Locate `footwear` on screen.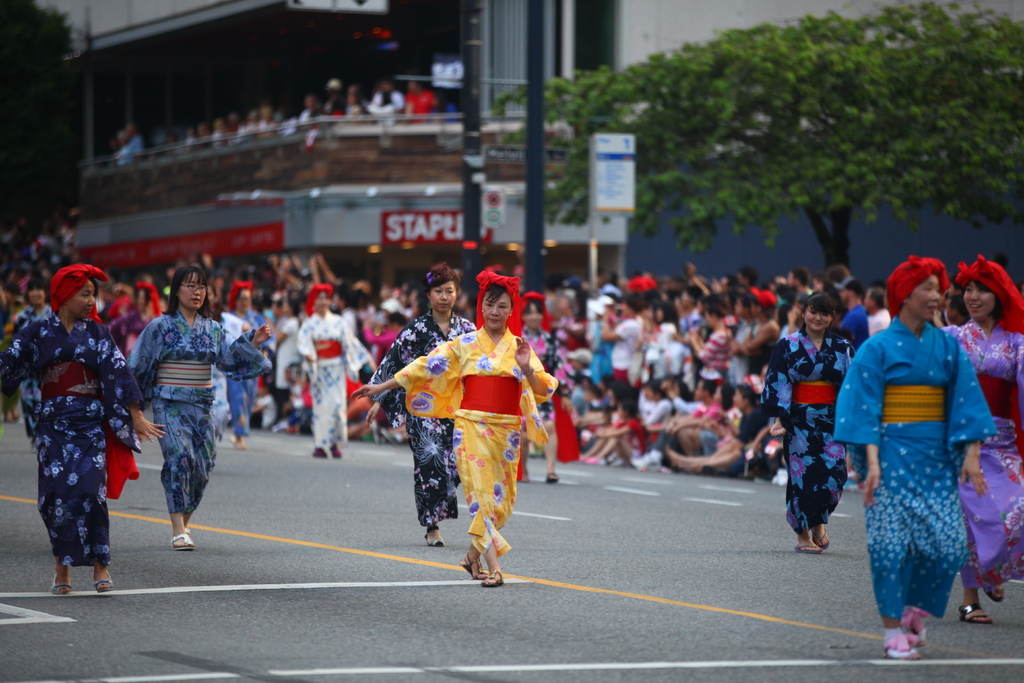
On screen at [left=816, top=529, right=830, bottom=546].
